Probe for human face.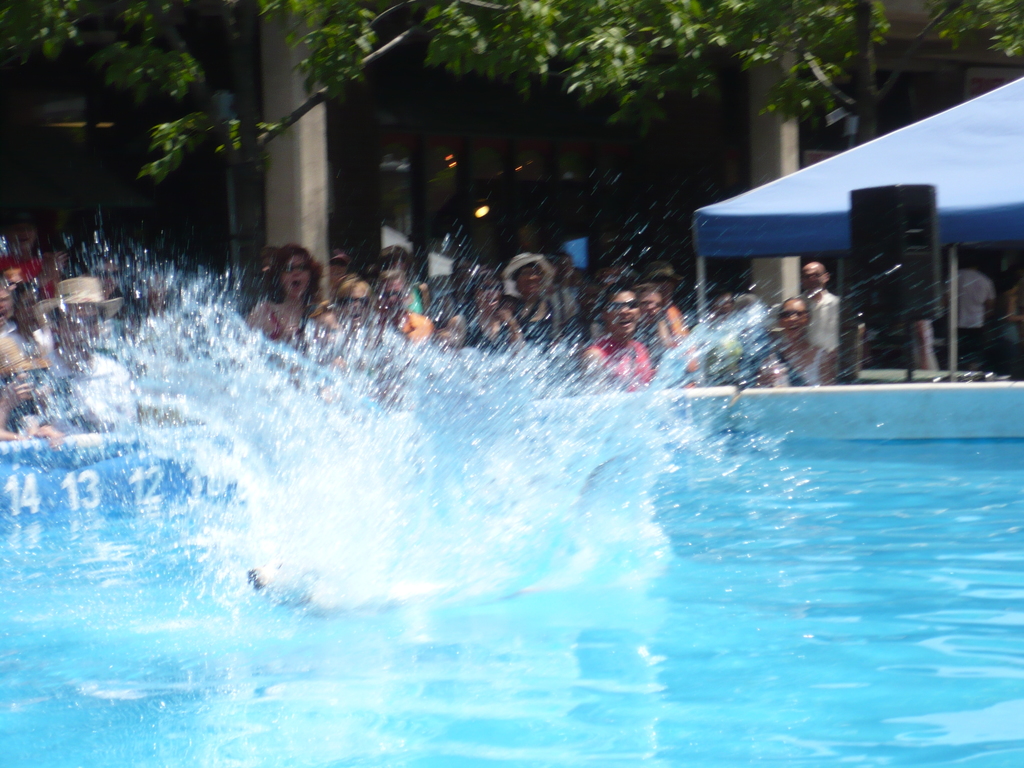
Probe result: x1=17 y1=288 x2=37 y2=333.
